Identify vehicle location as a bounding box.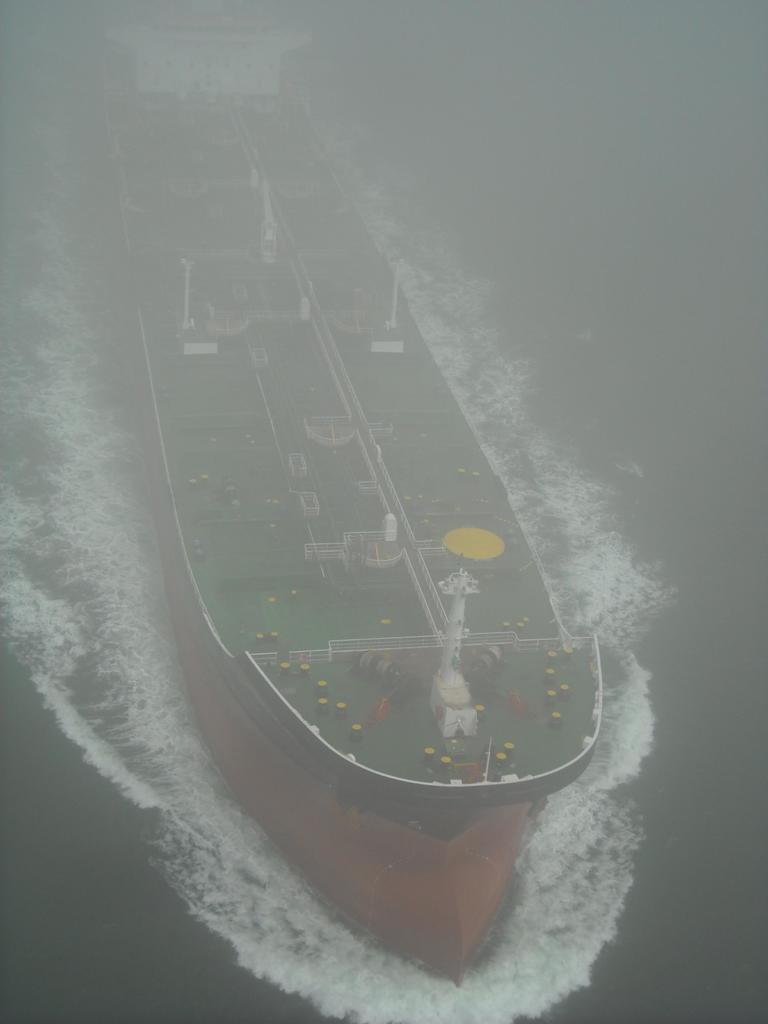
81, 15, 609, 973.
